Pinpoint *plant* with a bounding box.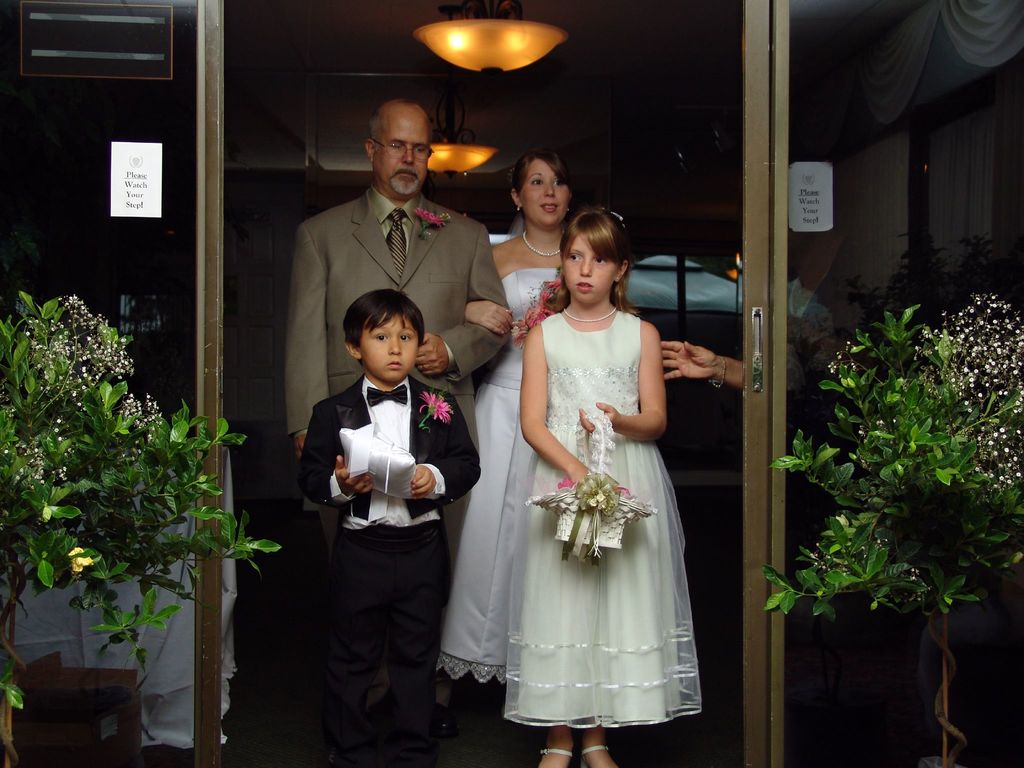
(x1=752, y1=298, x2=1023, y2=767).
